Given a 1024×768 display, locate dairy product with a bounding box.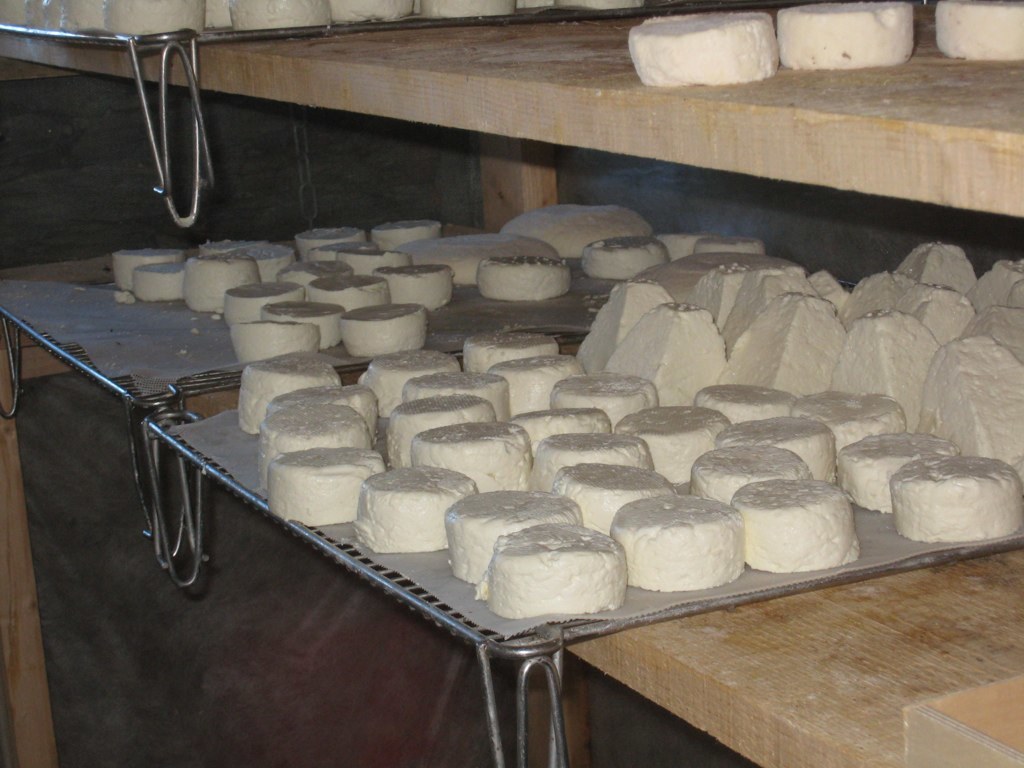
Located: 475,255,571,303.
